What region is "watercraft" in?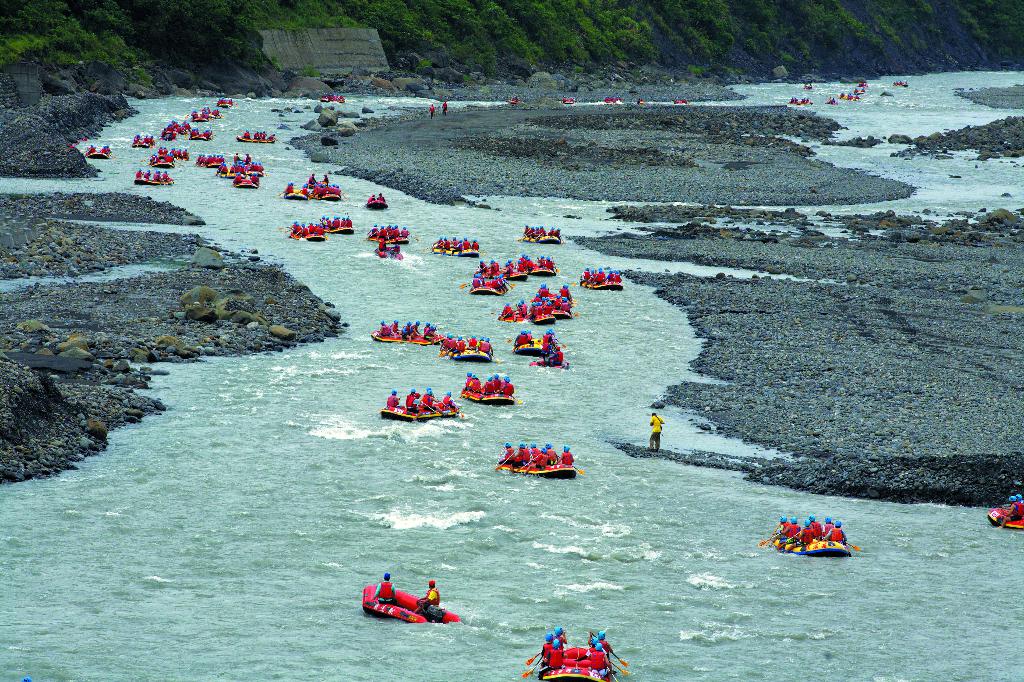
x1=312, y1=188, x2=339, y2=198.
